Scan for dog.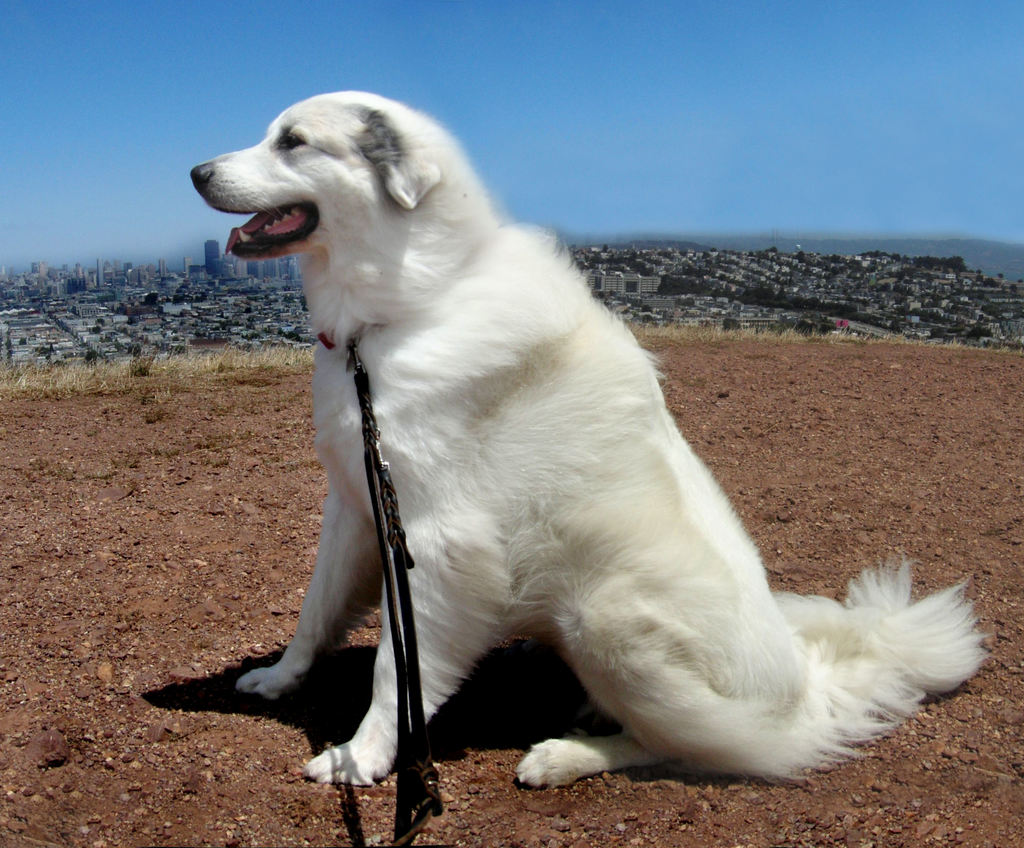
Scan result: [183, 86, 991, 784].
